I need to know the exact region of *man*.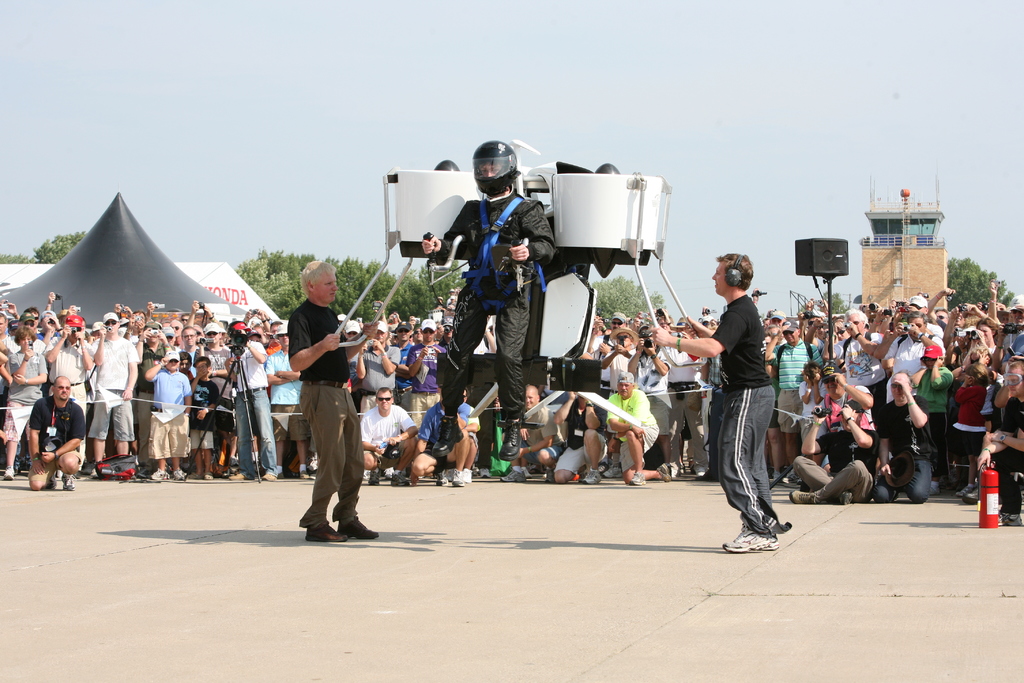
Region: pyautogui.locateOnScreen(500, 391, 562, 483).
